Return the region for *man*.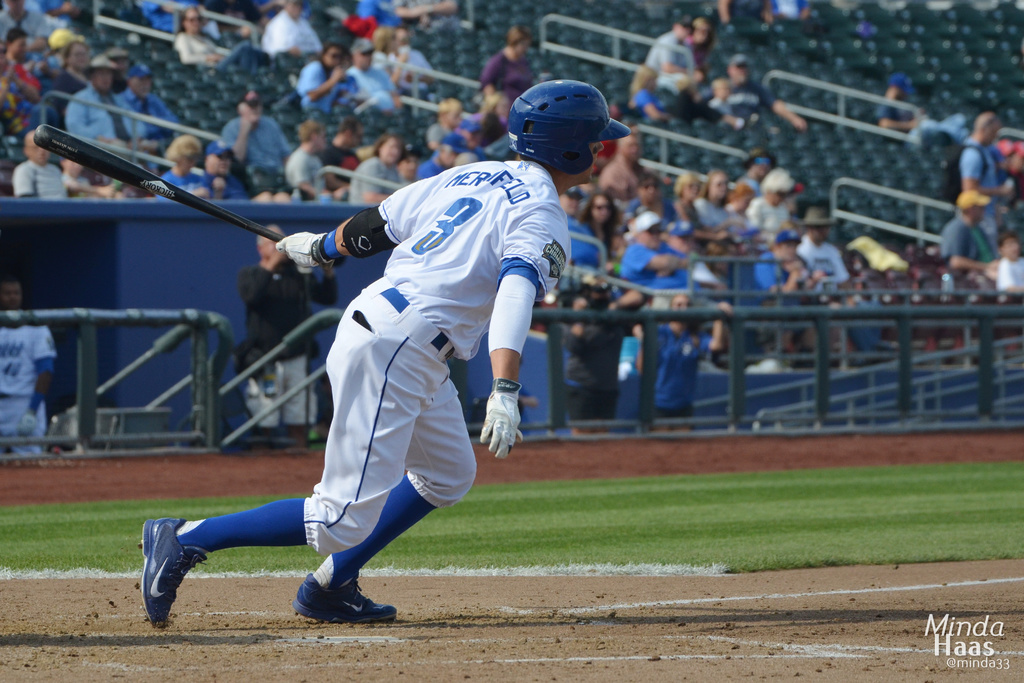
detection(644, 12, 705, 104).
